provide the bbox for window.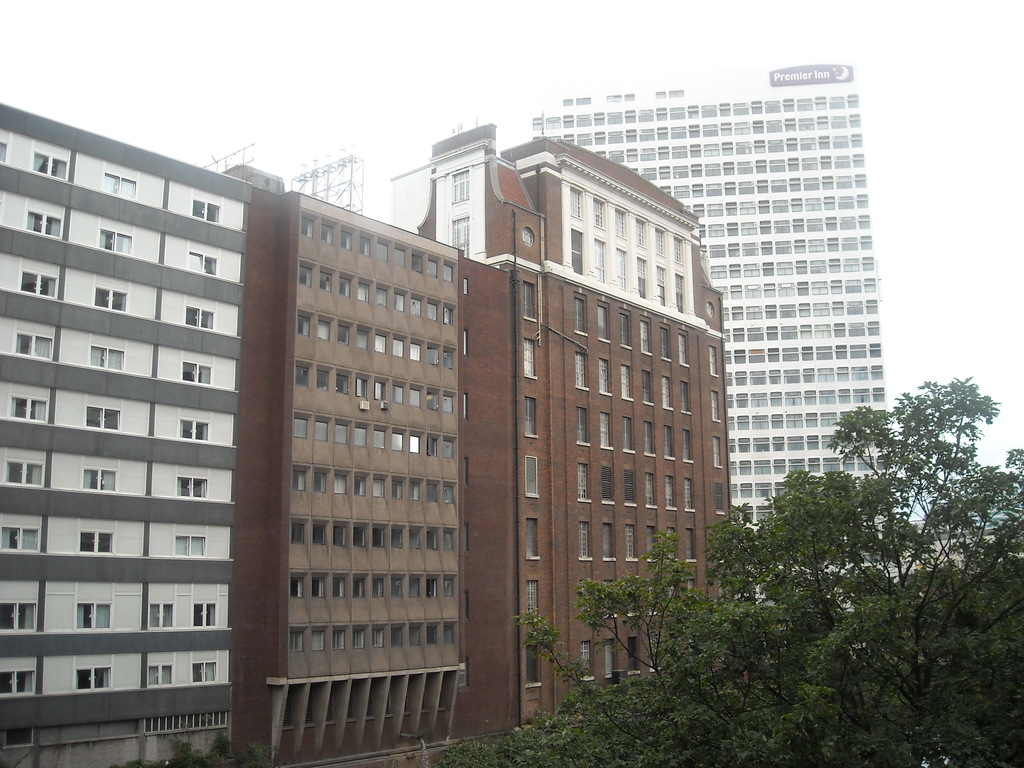
Rect(17, 332, 54, 358).
